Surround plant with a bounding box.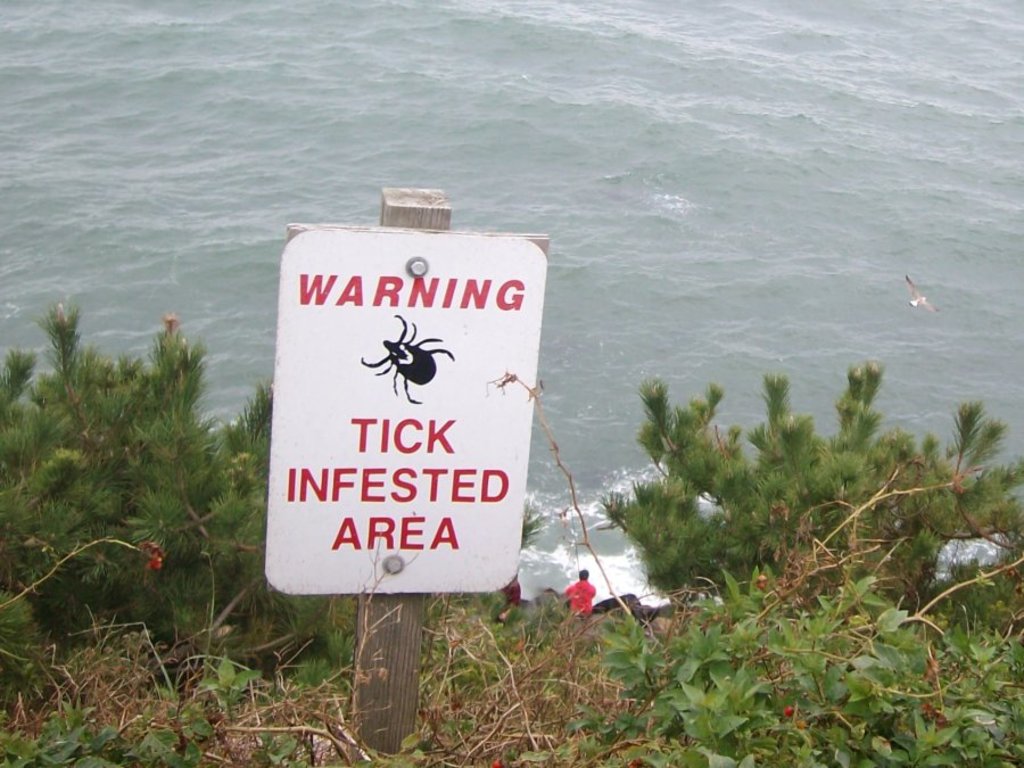
box(3, 276, 271, 689).
